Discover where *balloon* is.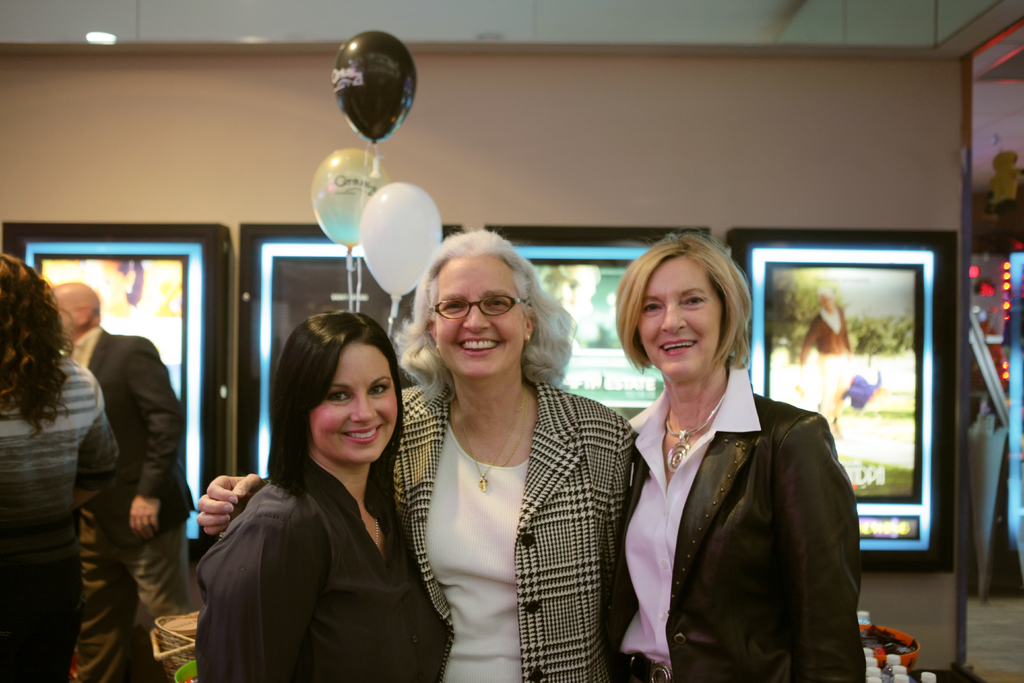
Discovered at left=311, top=147, right=390, bottom=251.
